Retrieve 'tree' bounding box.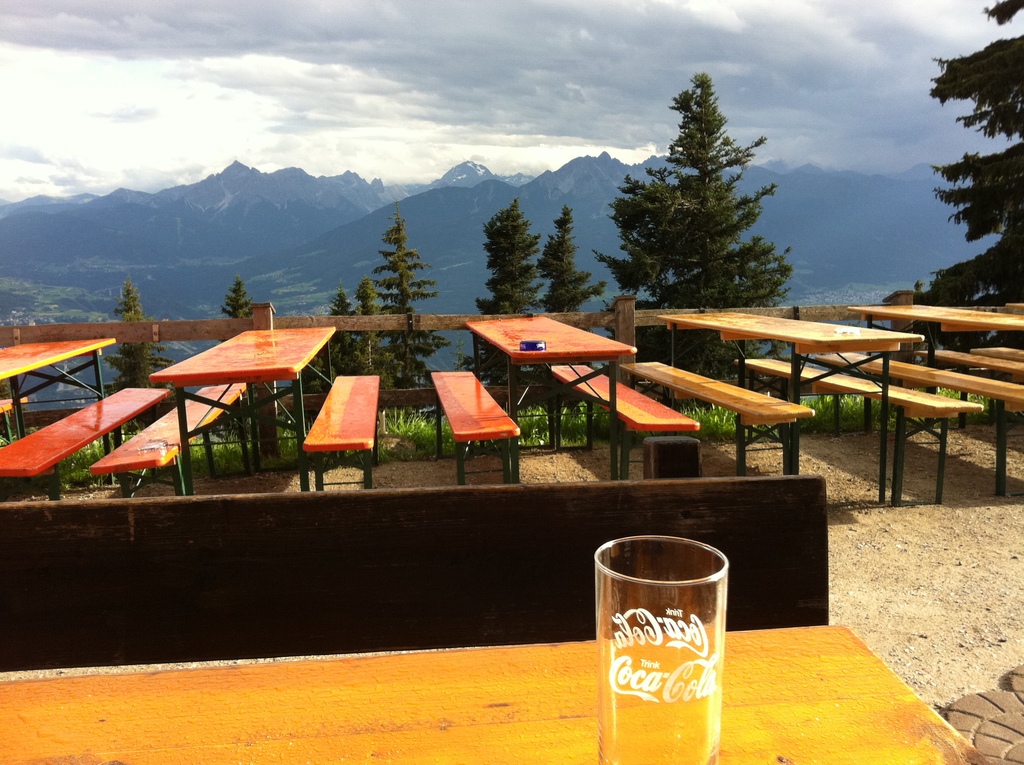
Bounding box: (left=924, top=0, right=1023, bottom=323).
